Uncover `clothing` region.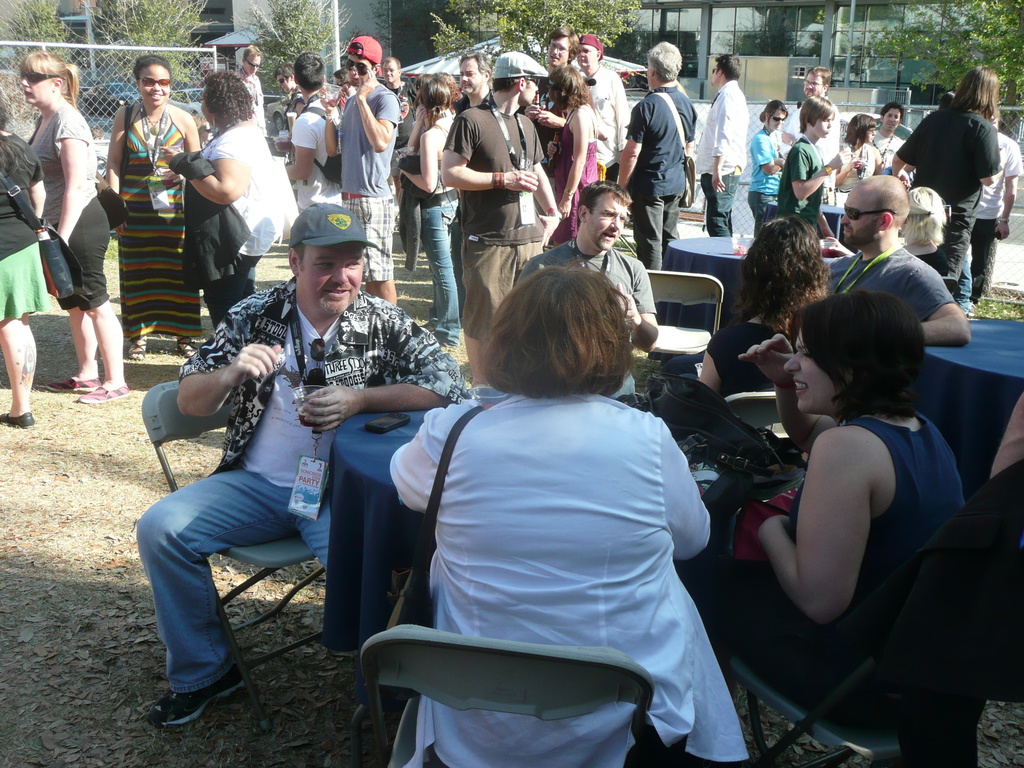
Uncovered: {"left": 550, "top": 104, "right": 598, "bottom": 227}.
